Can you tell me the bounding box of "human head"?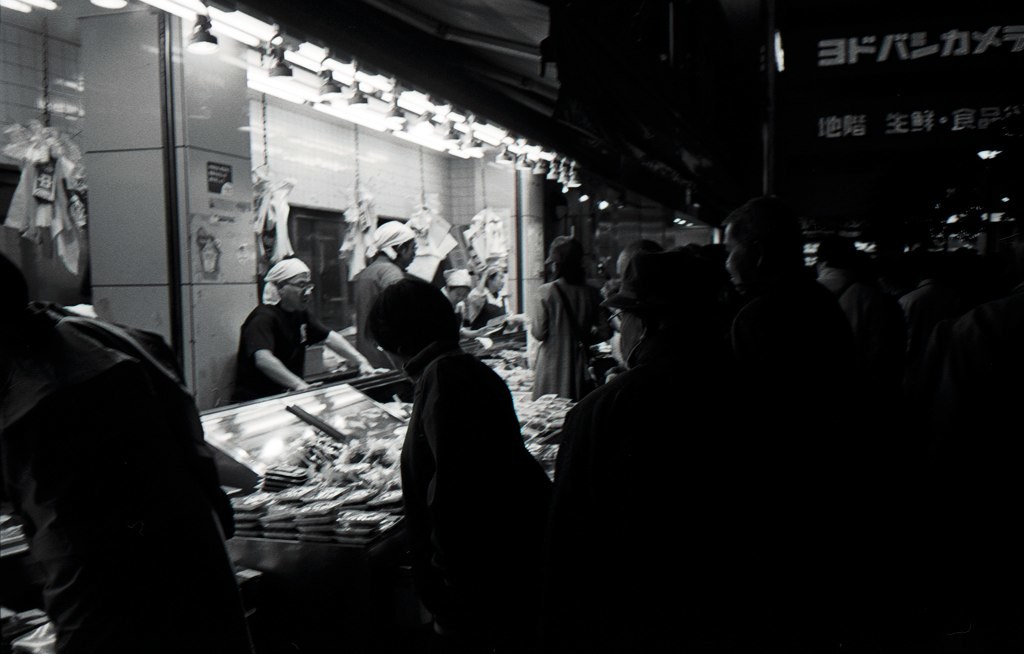
crop(444, 264, 472, 305).
